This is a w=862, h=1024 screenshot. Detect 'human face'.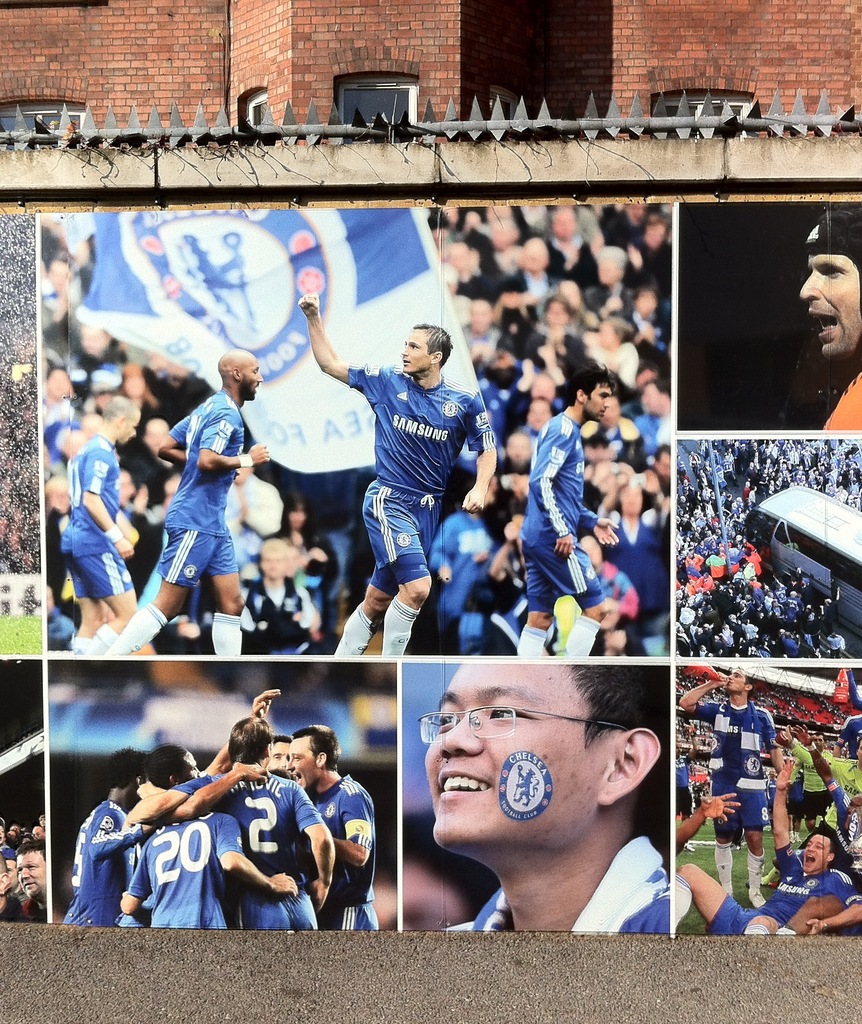
rect(425, 662, 608, 846).
